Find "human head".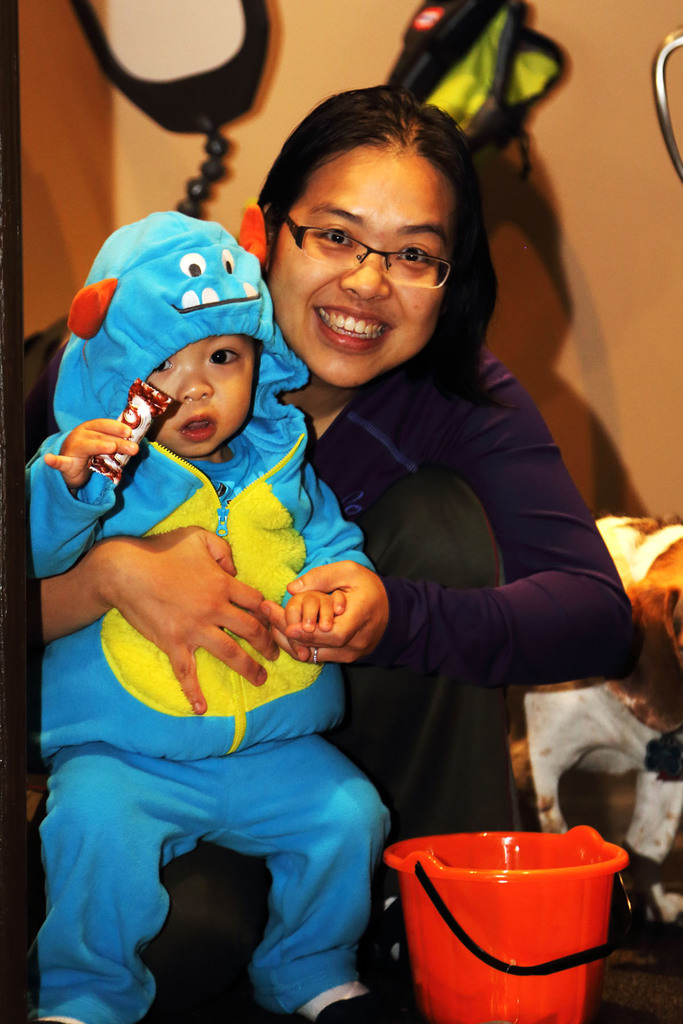
left=62, top=211, right=306, bottom=455.
